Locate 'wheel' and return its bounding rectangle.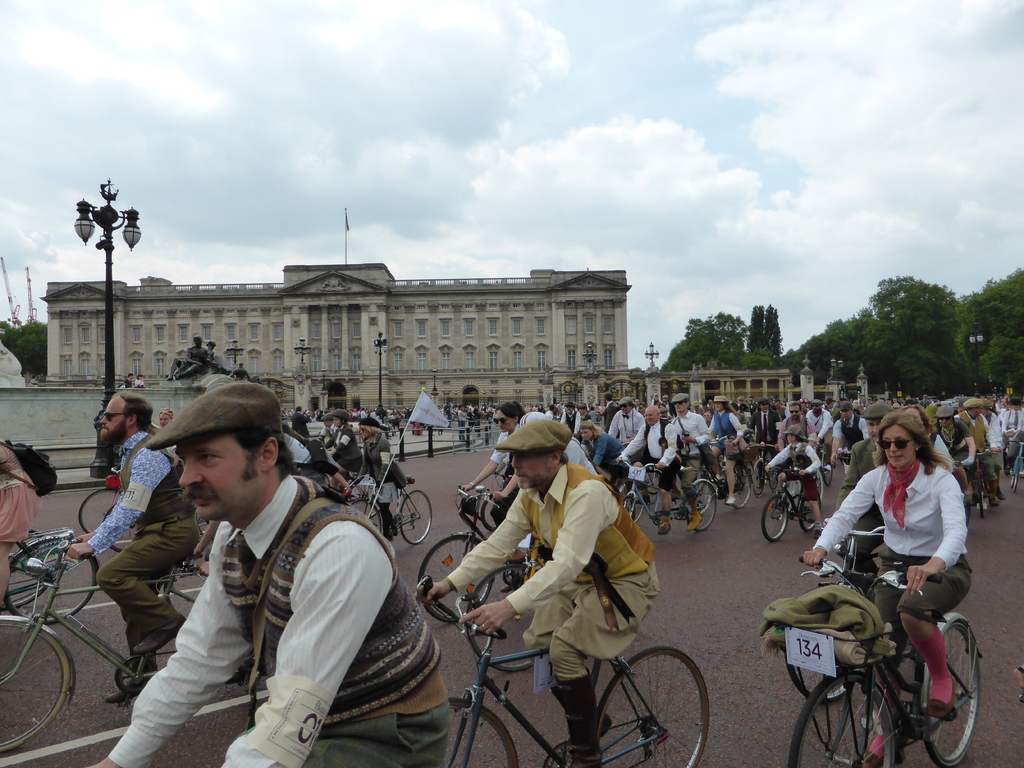
(x1=0, y1=614, x2=72, y2=759).
